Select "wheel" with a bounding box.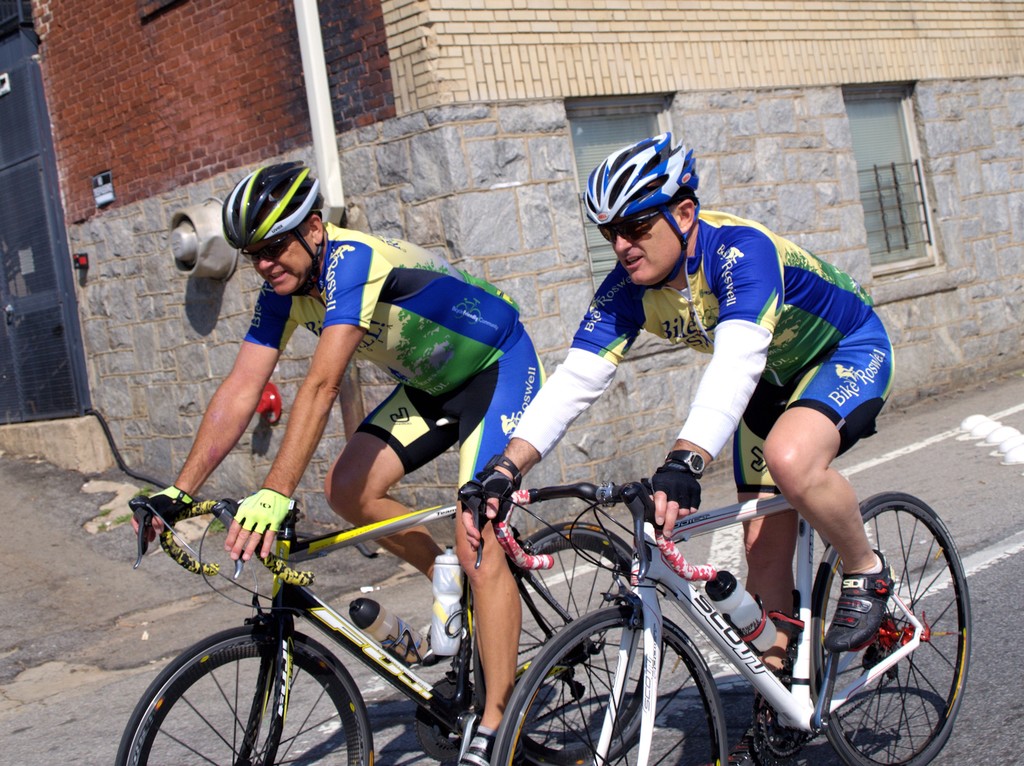
109/615/372/765.
